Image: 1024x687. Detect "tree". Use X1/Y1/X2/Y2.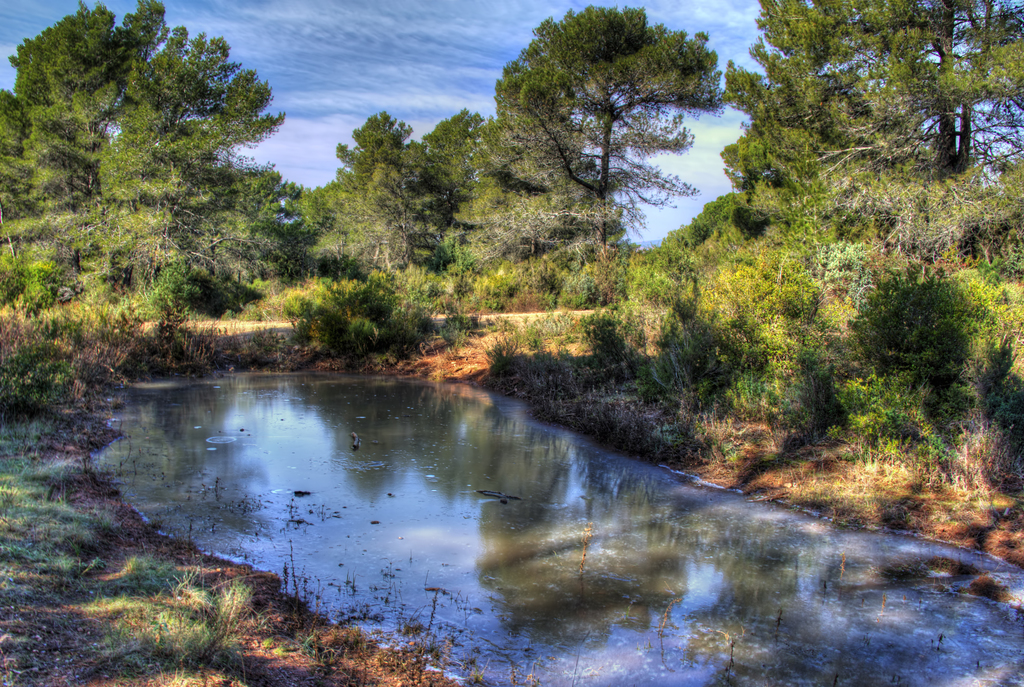
394/108/497/260.
